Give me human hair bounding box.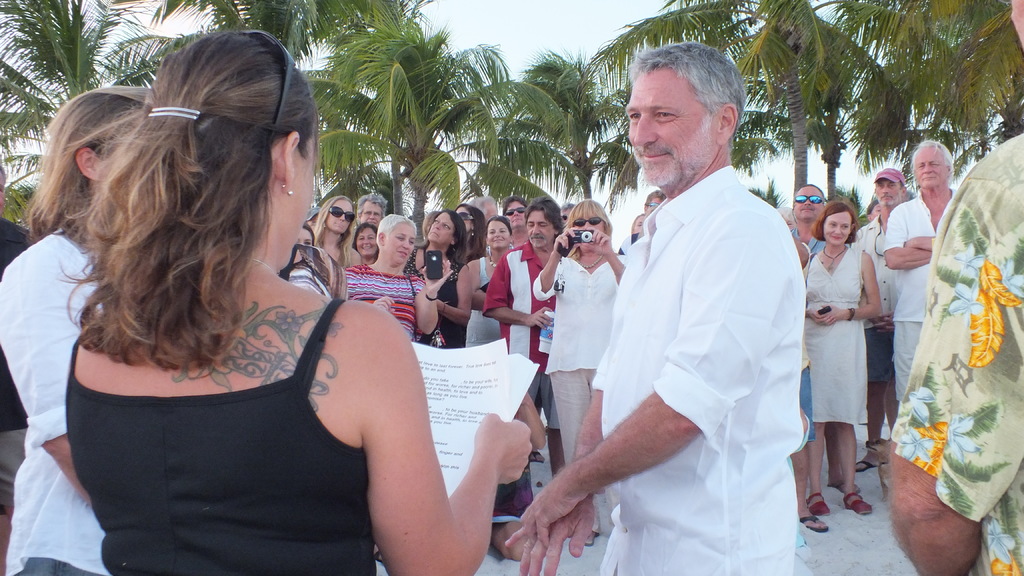
908/138/954/182.
